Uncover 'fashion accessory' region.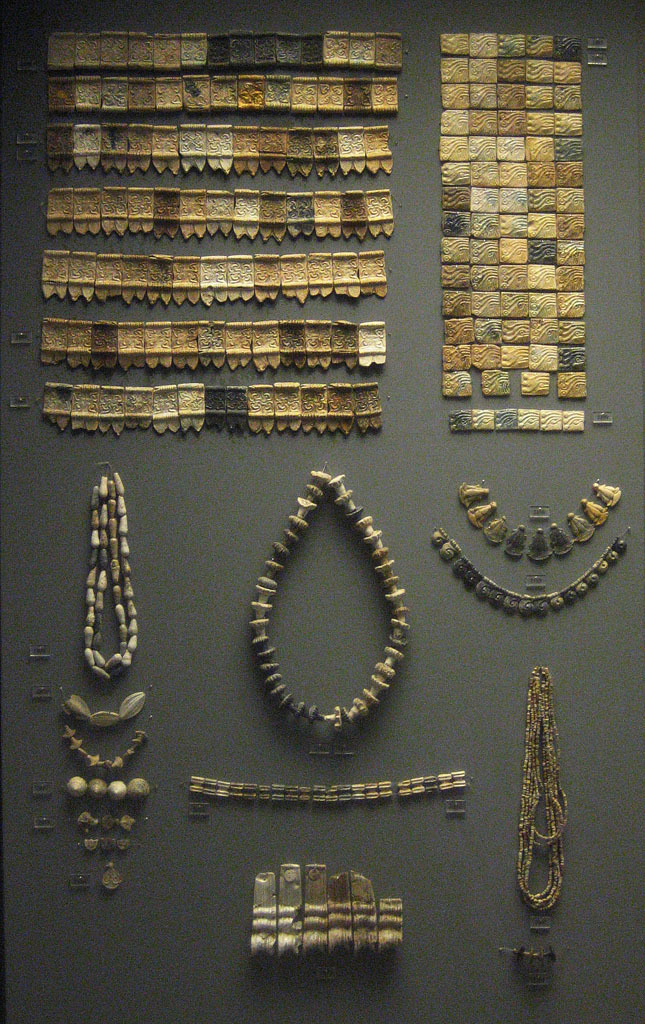
Uncovered: region(61, 690, 144, 734).
